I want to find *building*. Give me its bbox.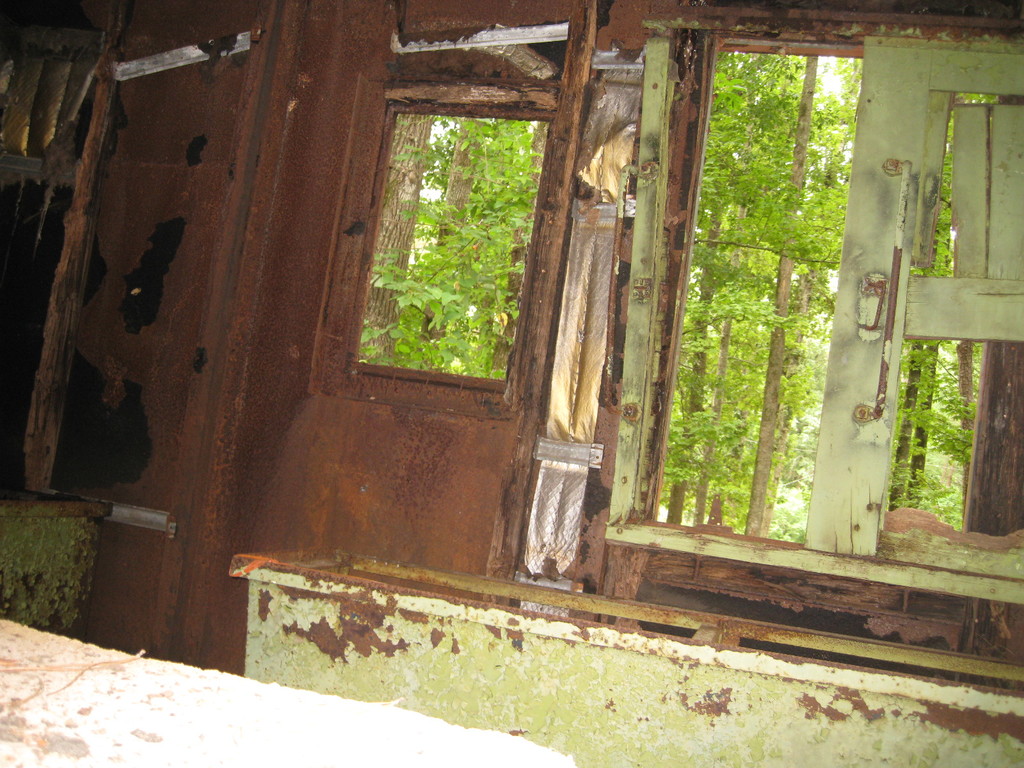
0,0,1023,767.
